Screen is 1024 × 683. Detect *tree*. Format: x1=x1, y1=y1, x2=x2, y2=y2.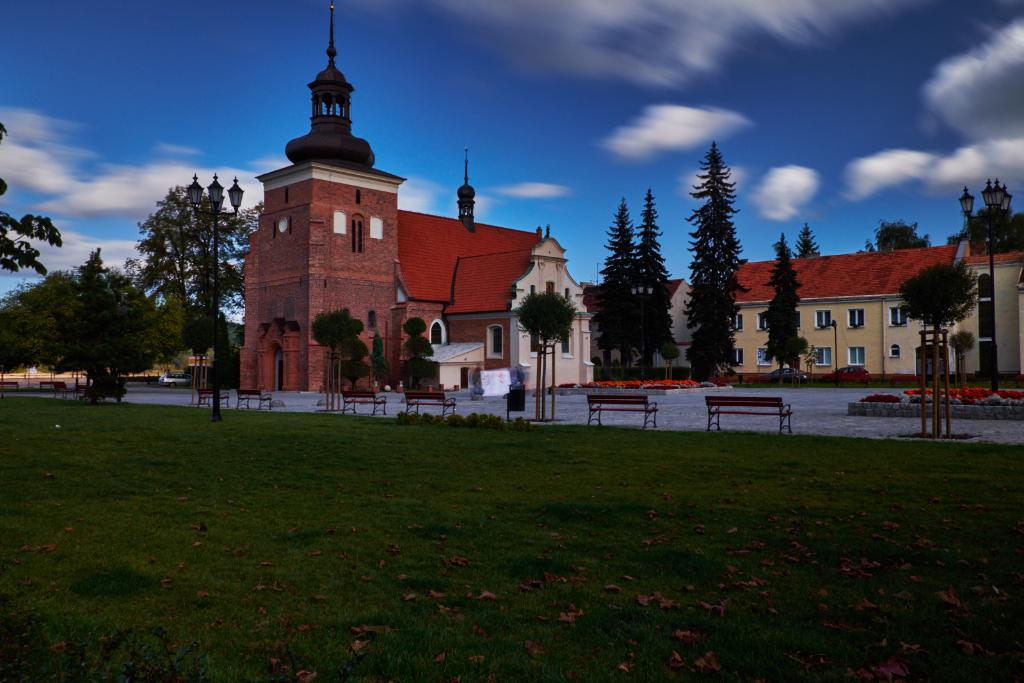
x1=0, y1=124, x2=63, y2=278.
